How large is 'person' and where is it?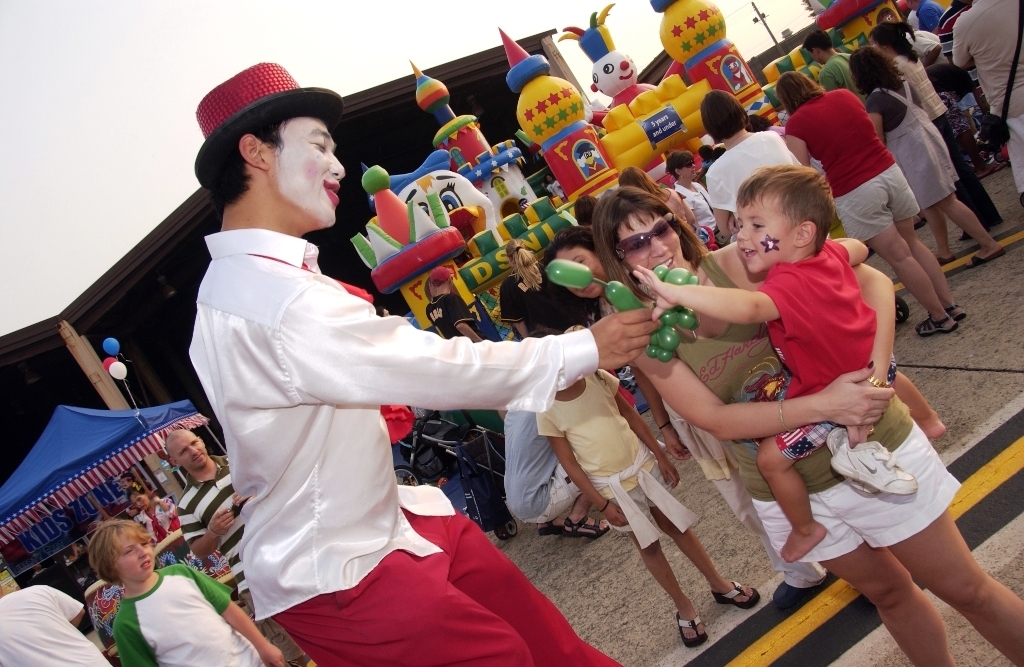
Bounding box: 545:171:562:203.
